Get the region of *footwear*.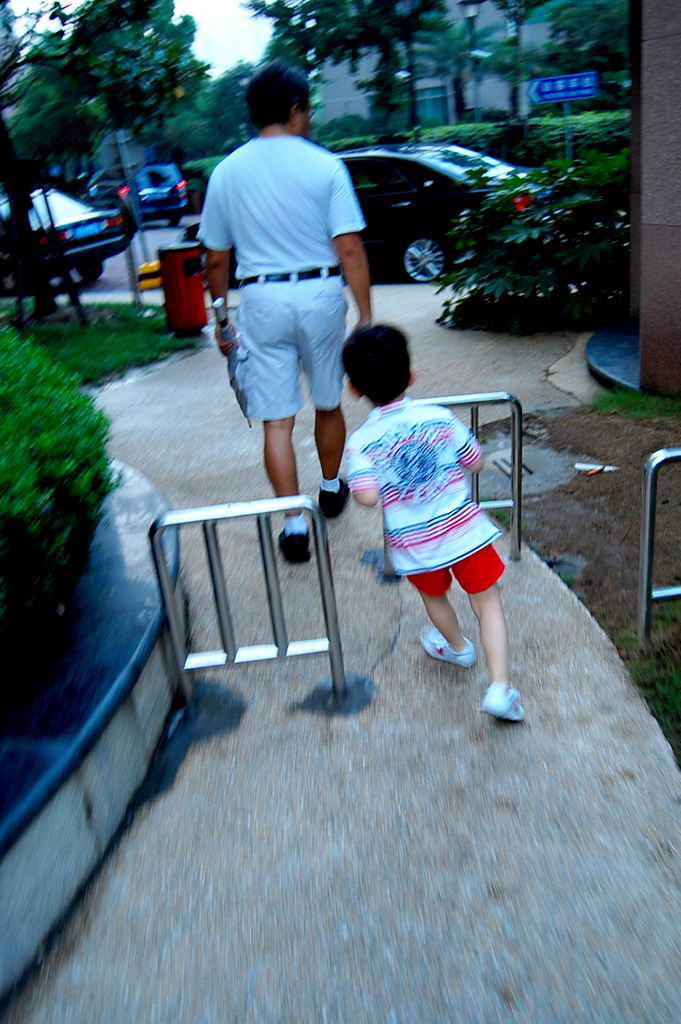
bbox=(275, 524, 312, 566).
